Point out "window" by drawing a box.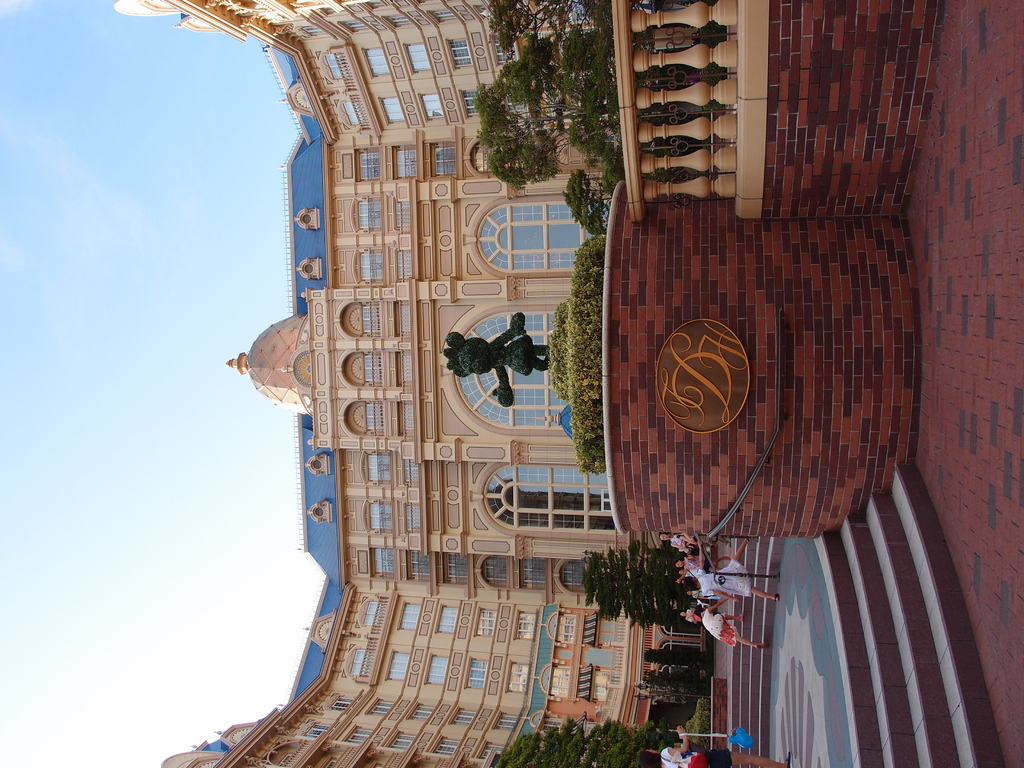
484/558/508/580.
